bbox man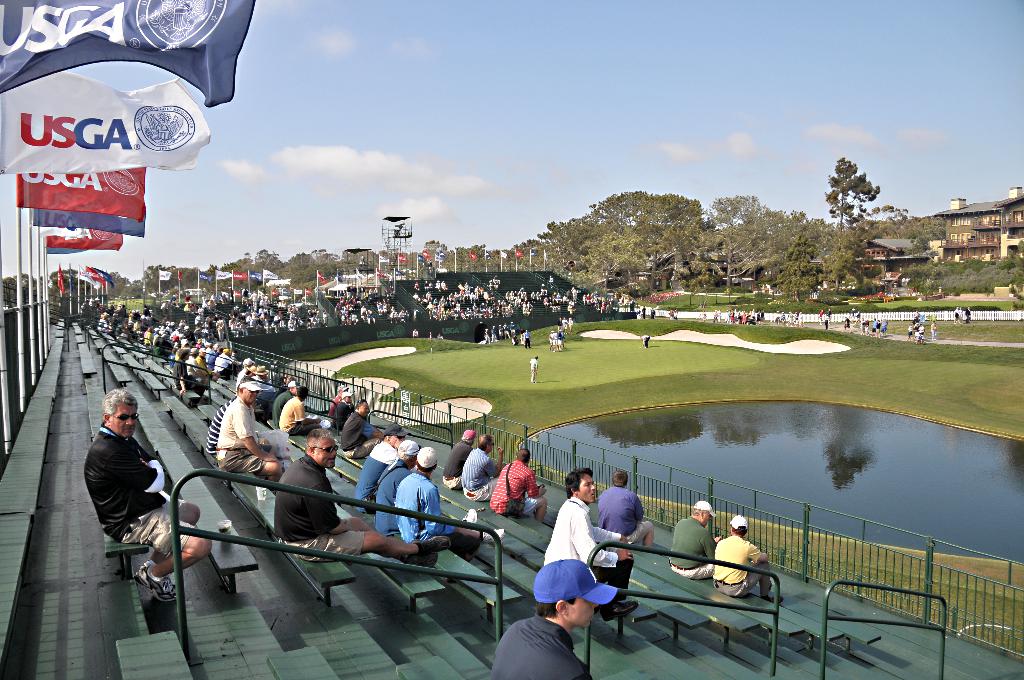
box=[461, 434, 506, 506]
